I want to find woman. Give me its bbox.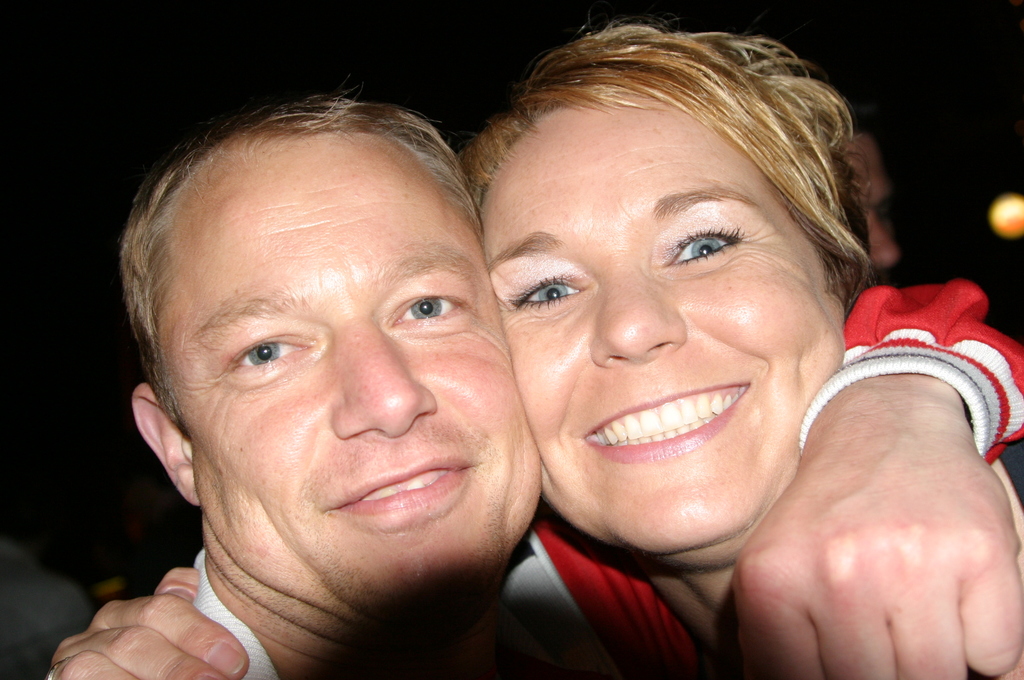
l=47, t=10, r=1023, b=679.
